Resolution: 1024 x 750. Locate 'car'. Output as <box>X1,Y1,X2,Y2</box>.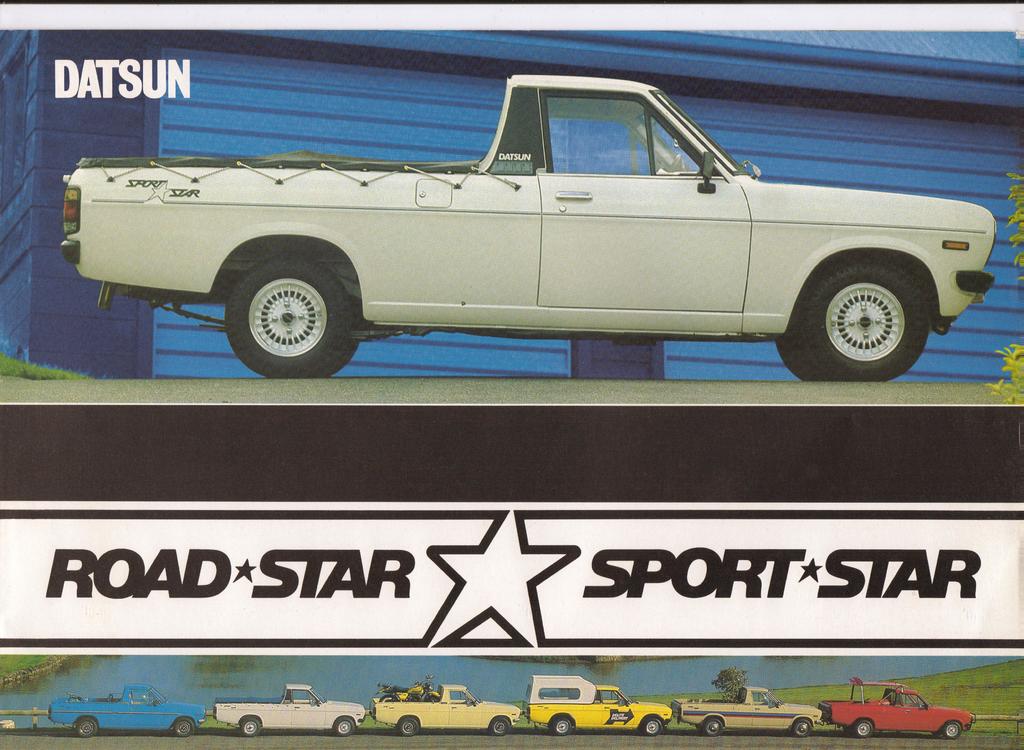
<box>822,685,973,740</box>.
